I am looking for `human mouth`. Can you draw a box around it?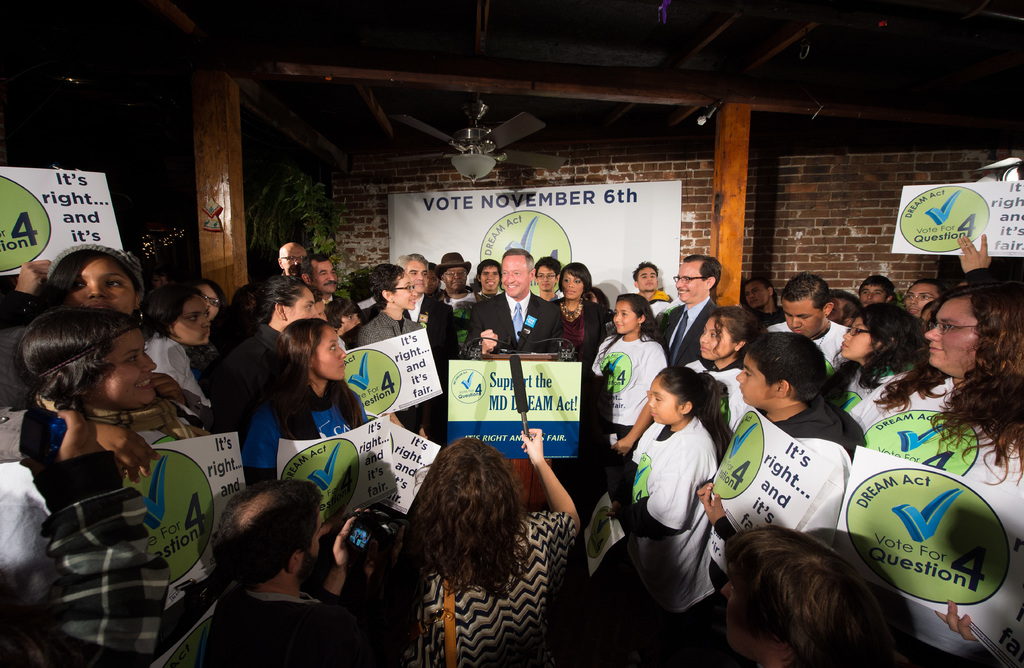
Sure, the bounding box is region(838, 339, 850, 349).
